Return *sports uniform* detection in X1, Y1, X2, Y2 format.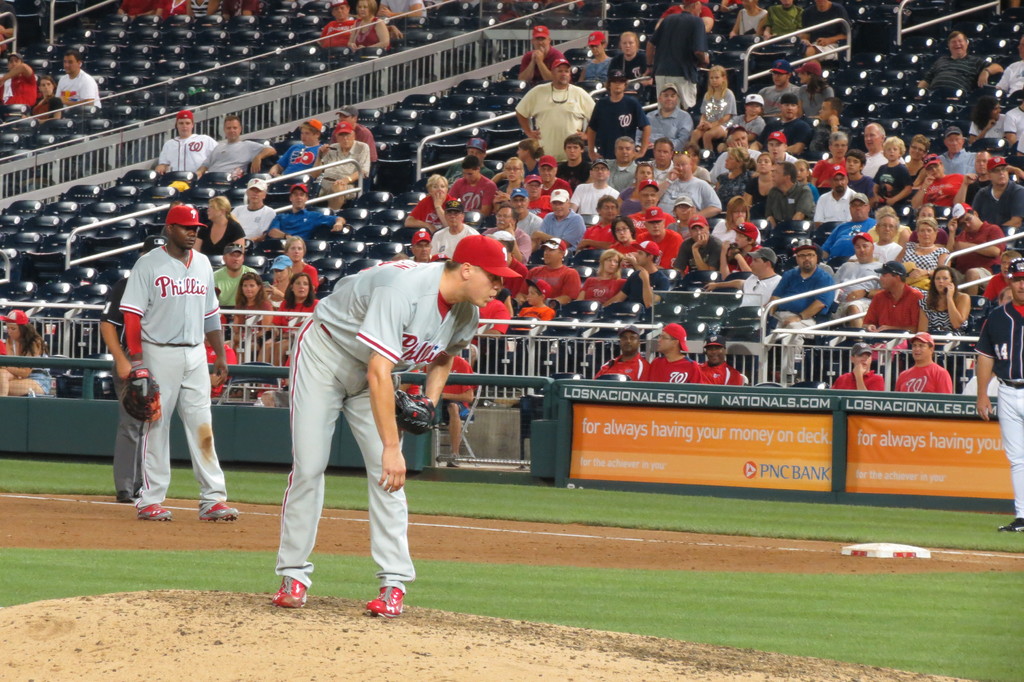
982, 271, 1023, 300.
